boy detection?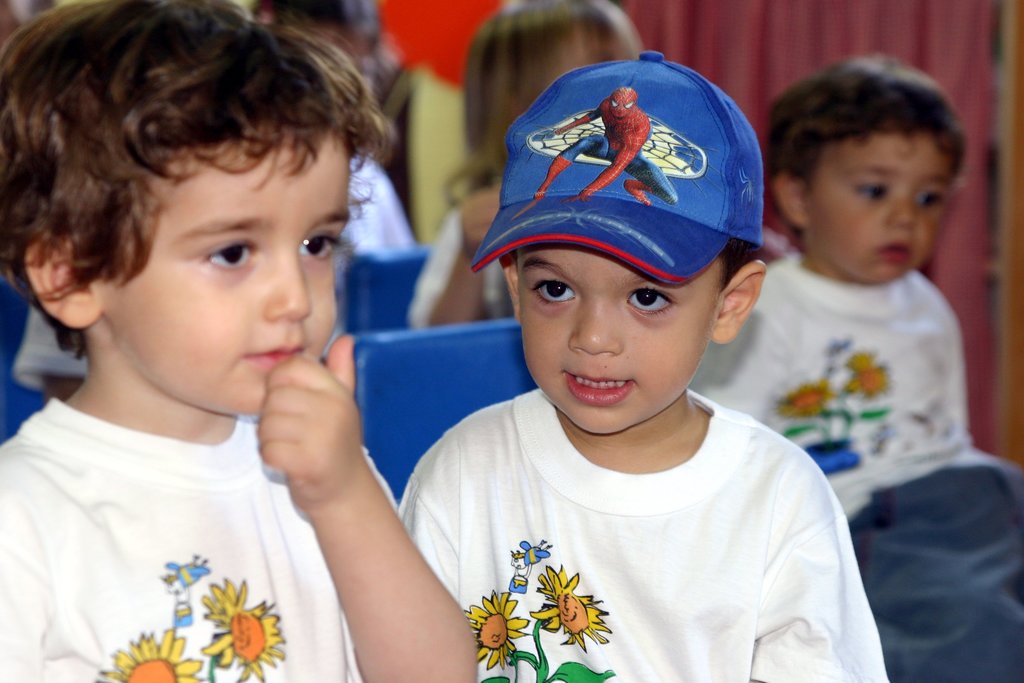
box=[392, 49, 890, 682]
